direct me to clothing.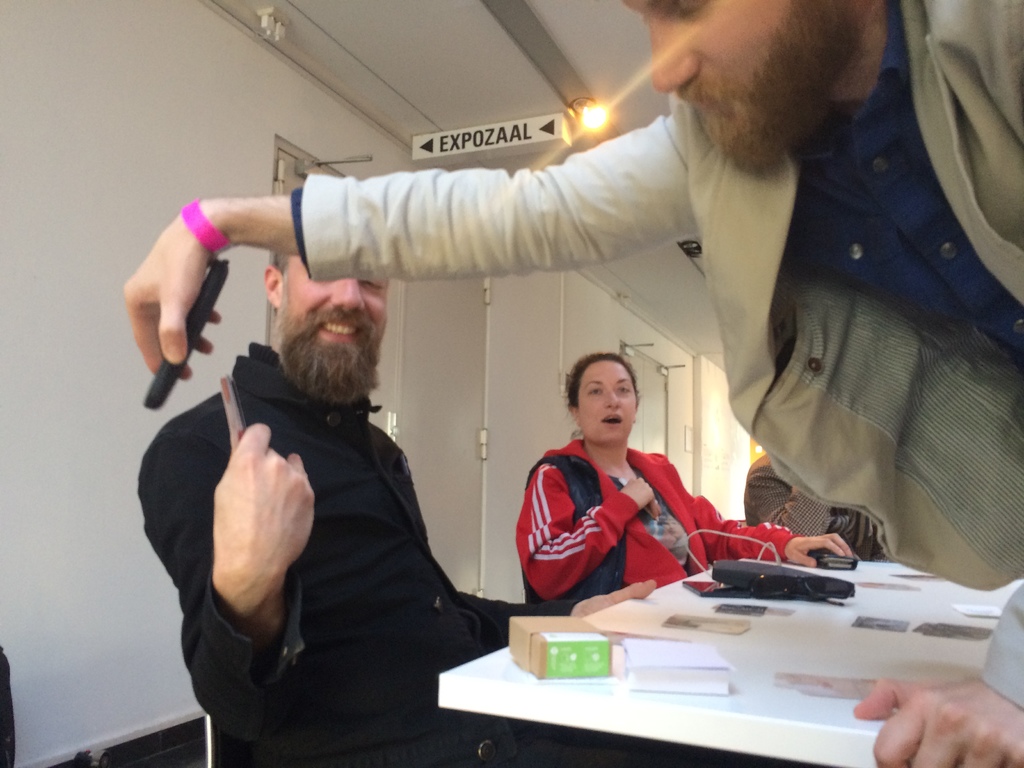
Direction: [163, 268, 500, 764].
